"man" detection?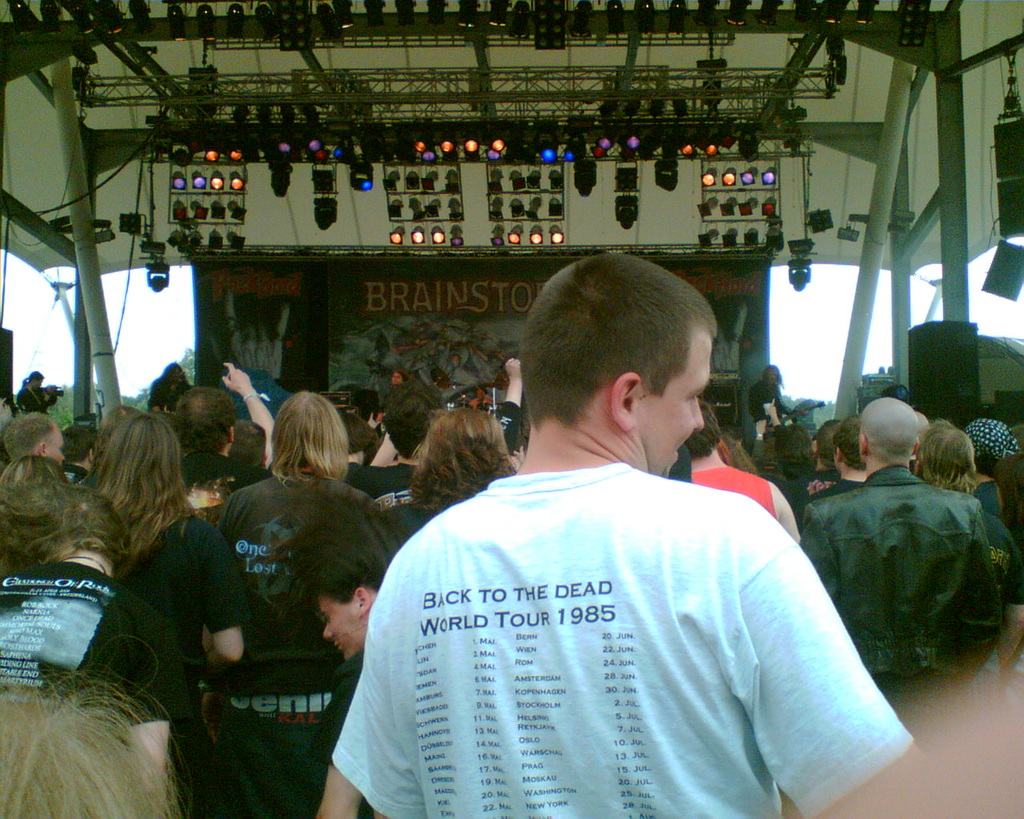
select_region(914, 419, 1023, 676)
